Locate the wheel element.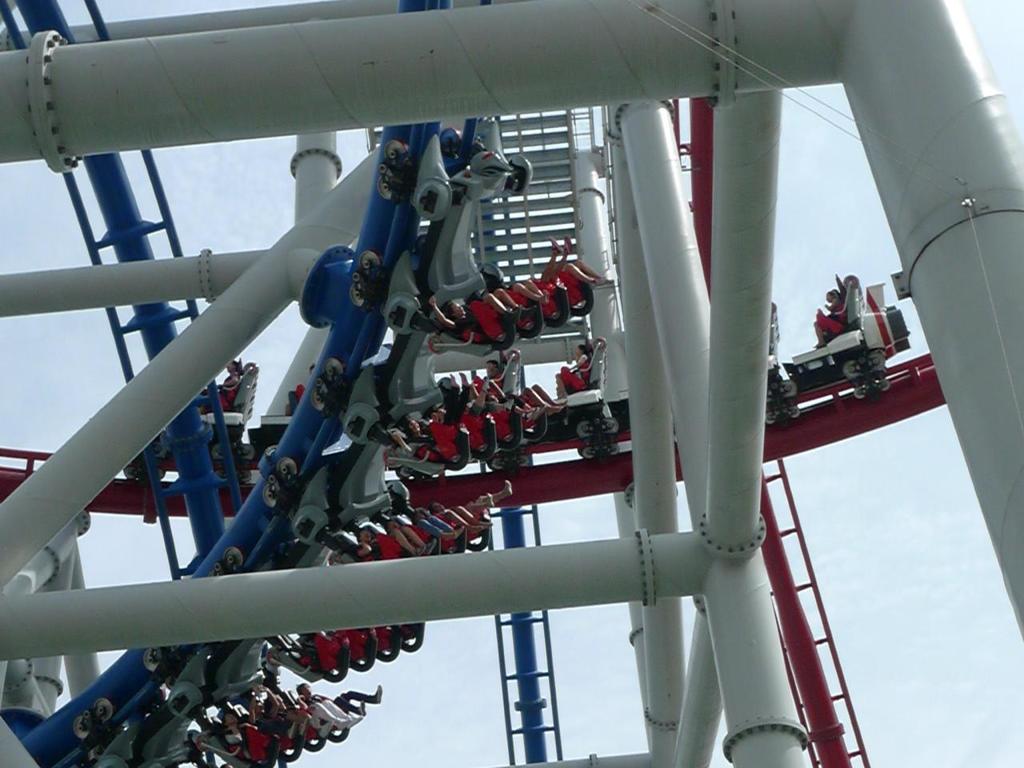
Element bbox: 378/137/405/161.
